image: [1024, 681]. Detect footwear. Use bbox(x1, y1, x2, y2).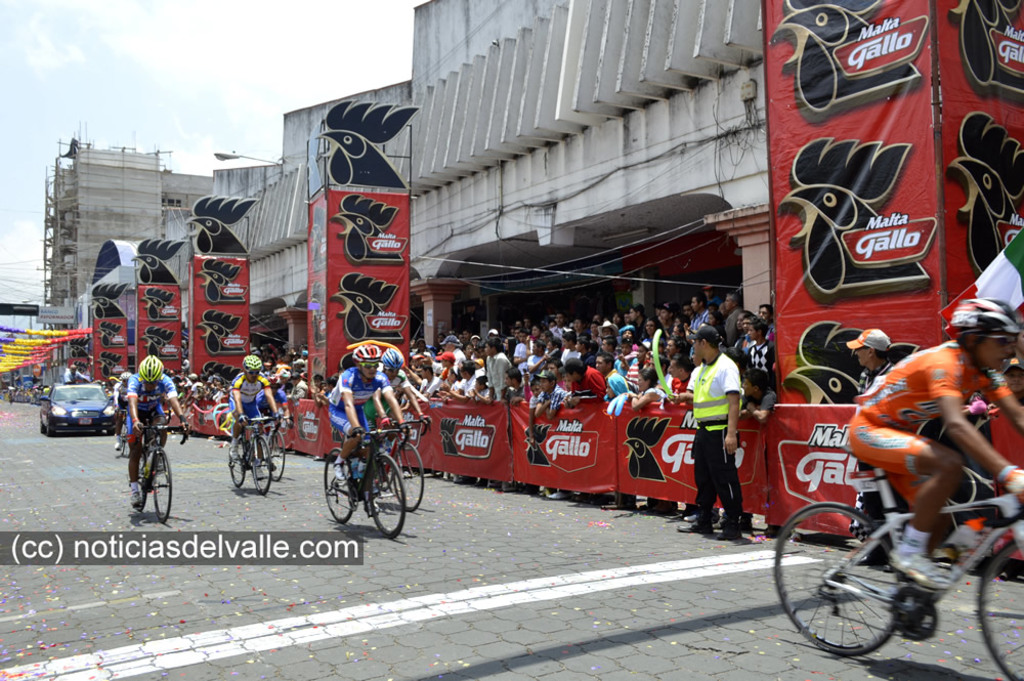
bbox(549, 486, 572, 497).
